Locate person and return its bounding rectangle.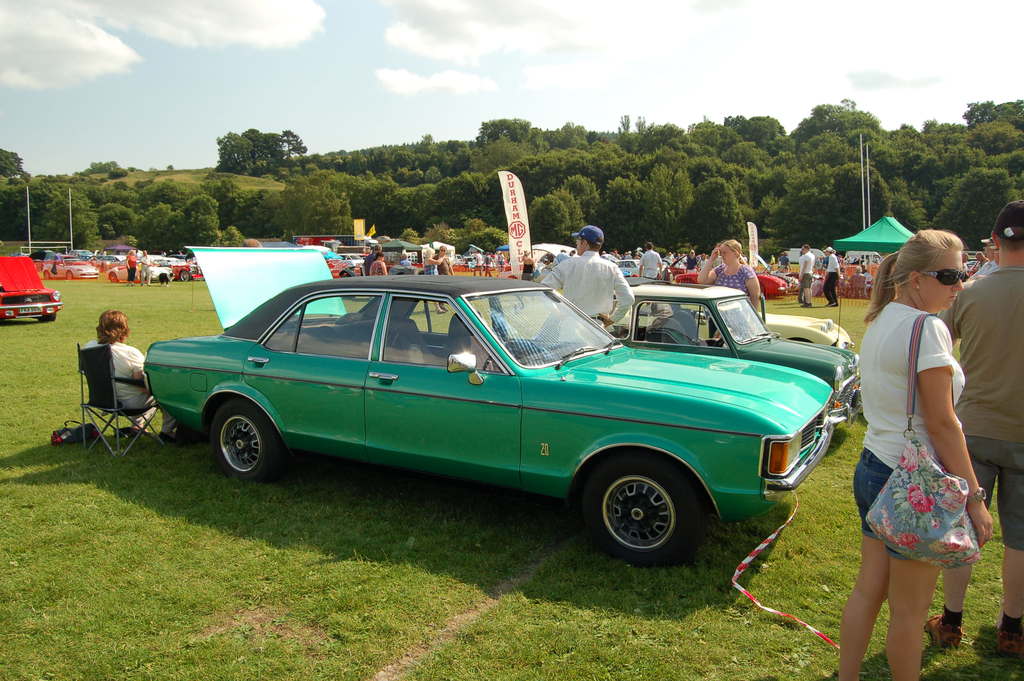
(left=356, top=241, right=383, bottom=276).
